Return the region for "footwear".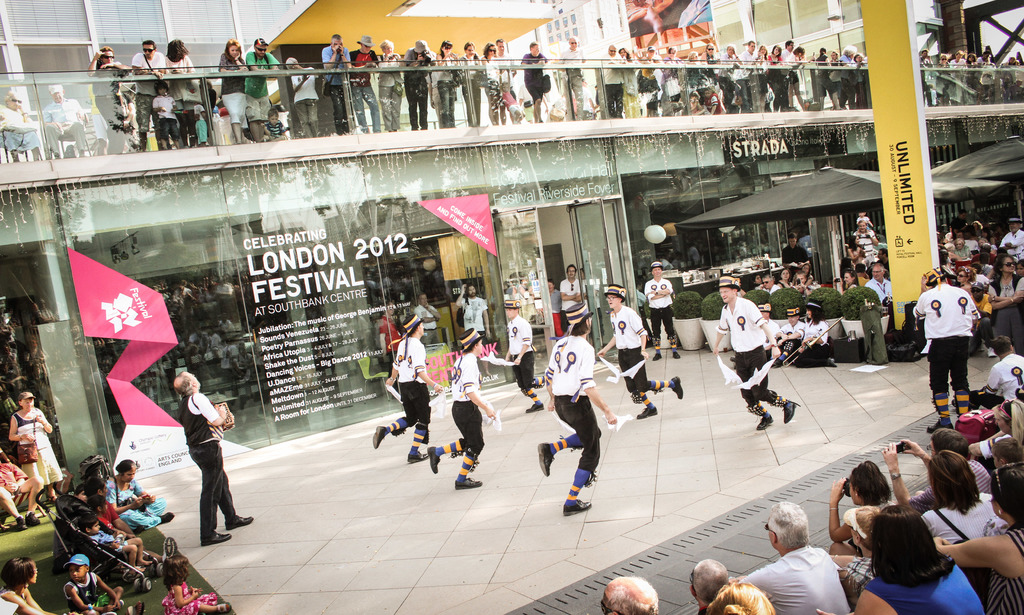
669:348:680:360.
